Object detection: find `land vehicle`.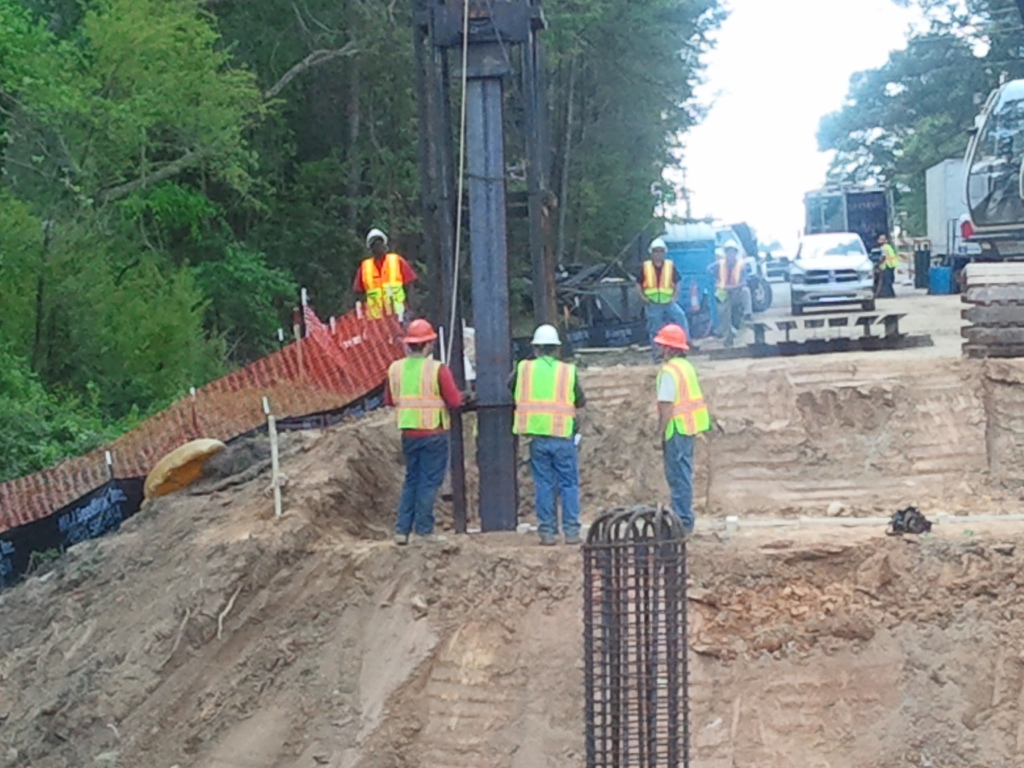
(956,79,1023,295).
